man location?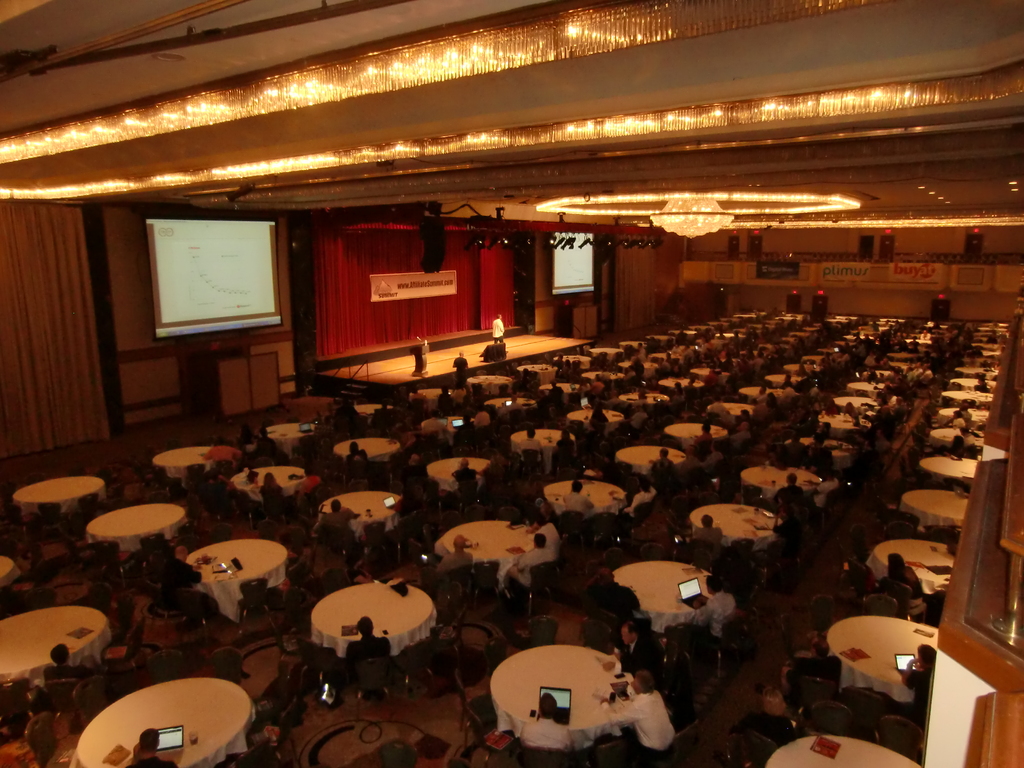
crop(484, 449, 507, 481)
